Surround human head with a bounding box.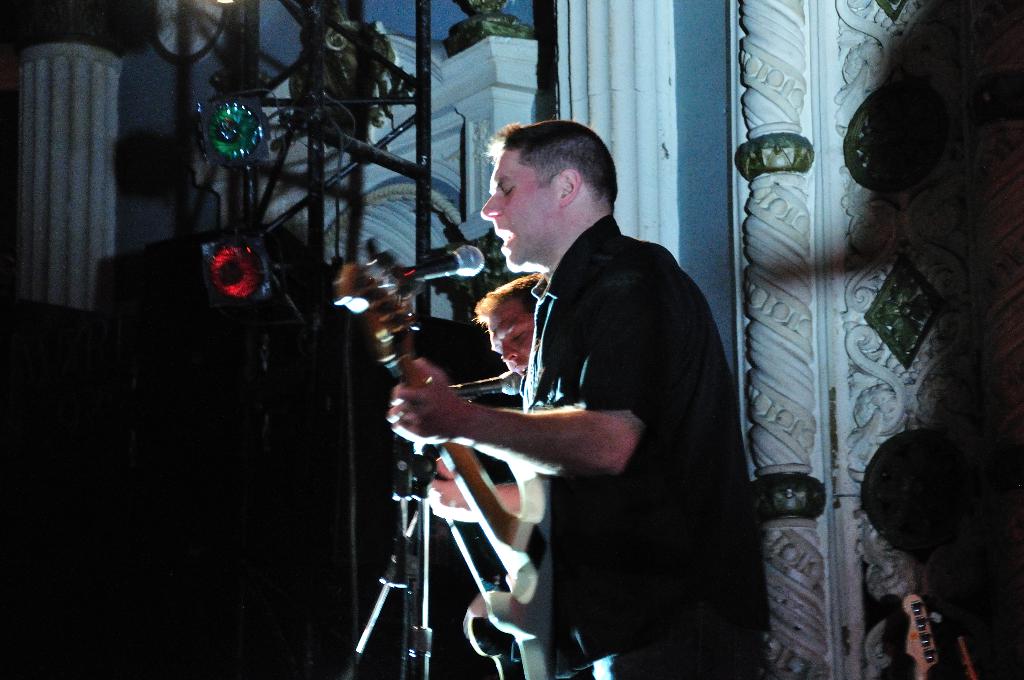
crop(481, 115, 629, 253).
